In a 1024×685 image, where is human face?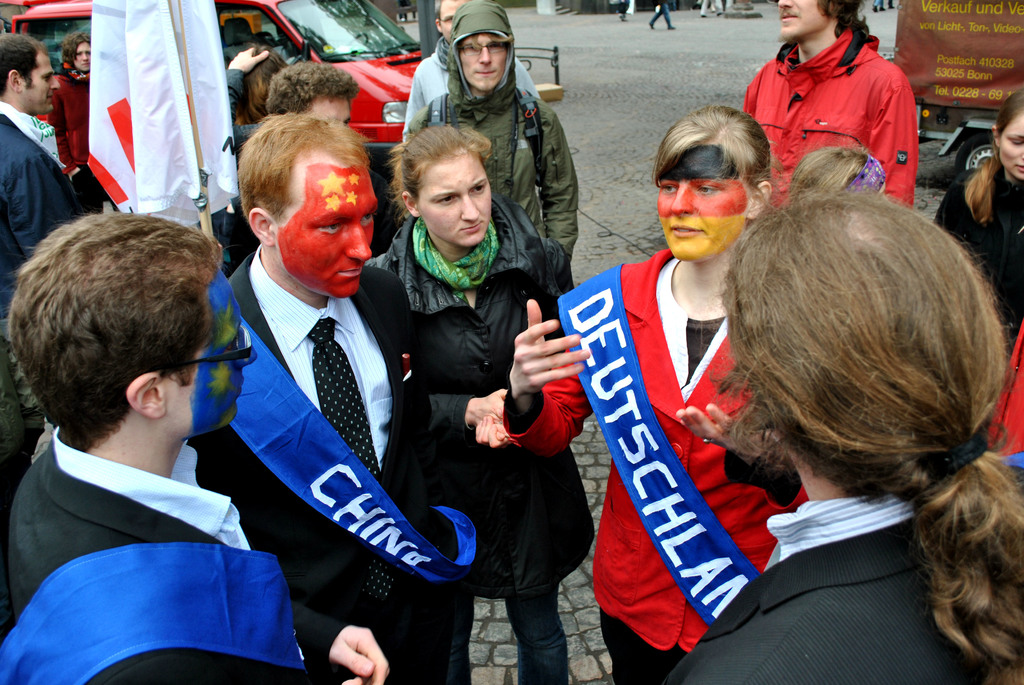
bbox(417, 161, 496, 247).
